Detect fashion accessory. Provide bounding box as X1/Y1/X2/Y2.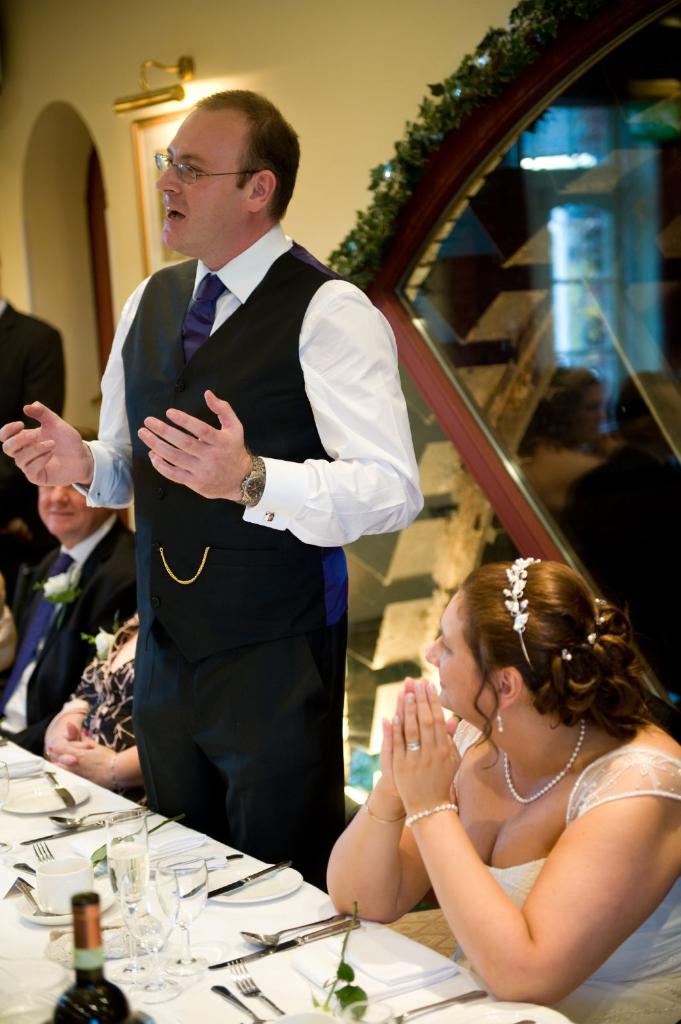
1/554/75/719.
